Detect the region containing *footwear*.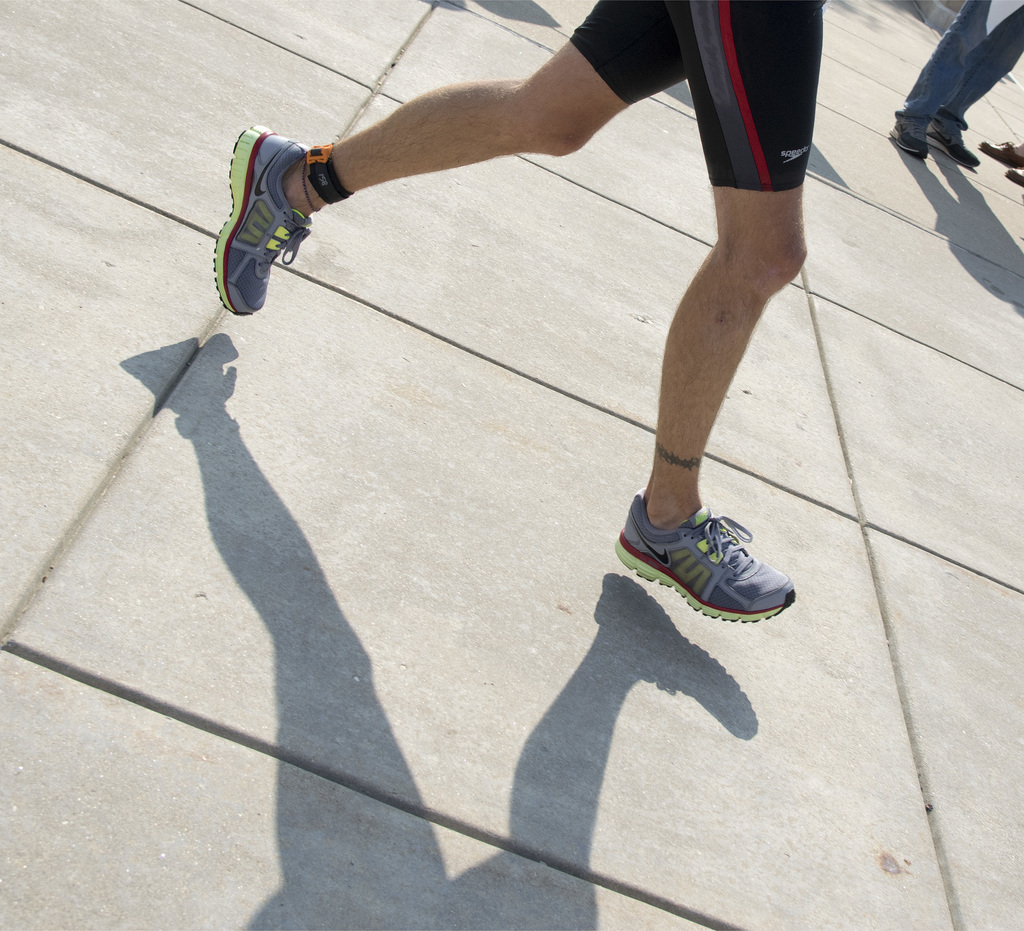
1008,167,1023,185.
